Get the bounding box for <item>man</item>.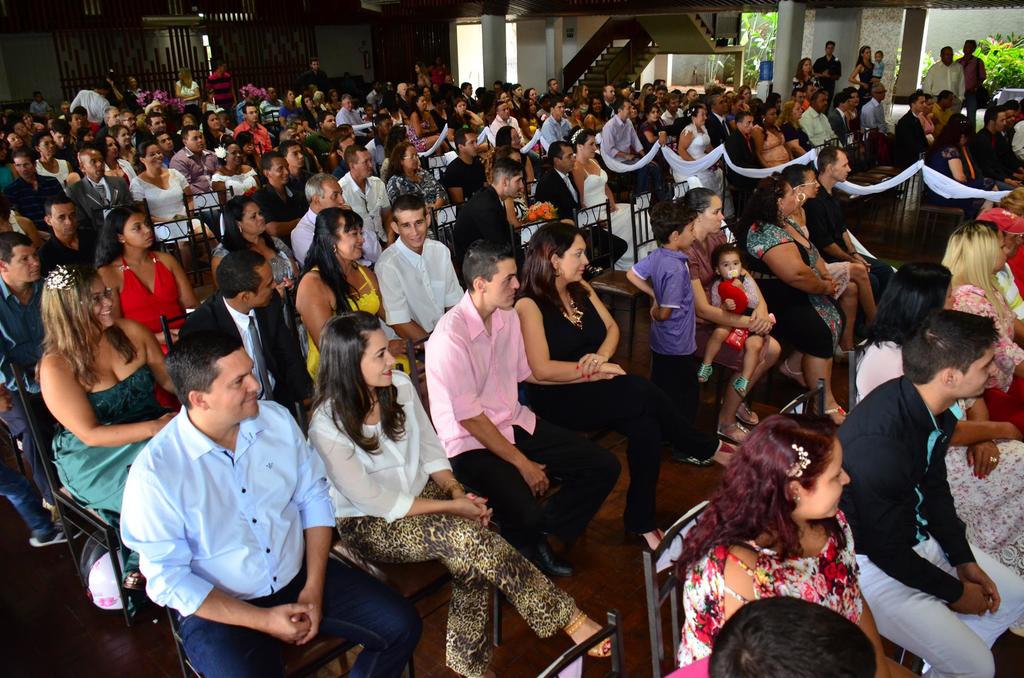
{"x1": 171, "y1": 127, "x2": 220, "y2": 213}.
